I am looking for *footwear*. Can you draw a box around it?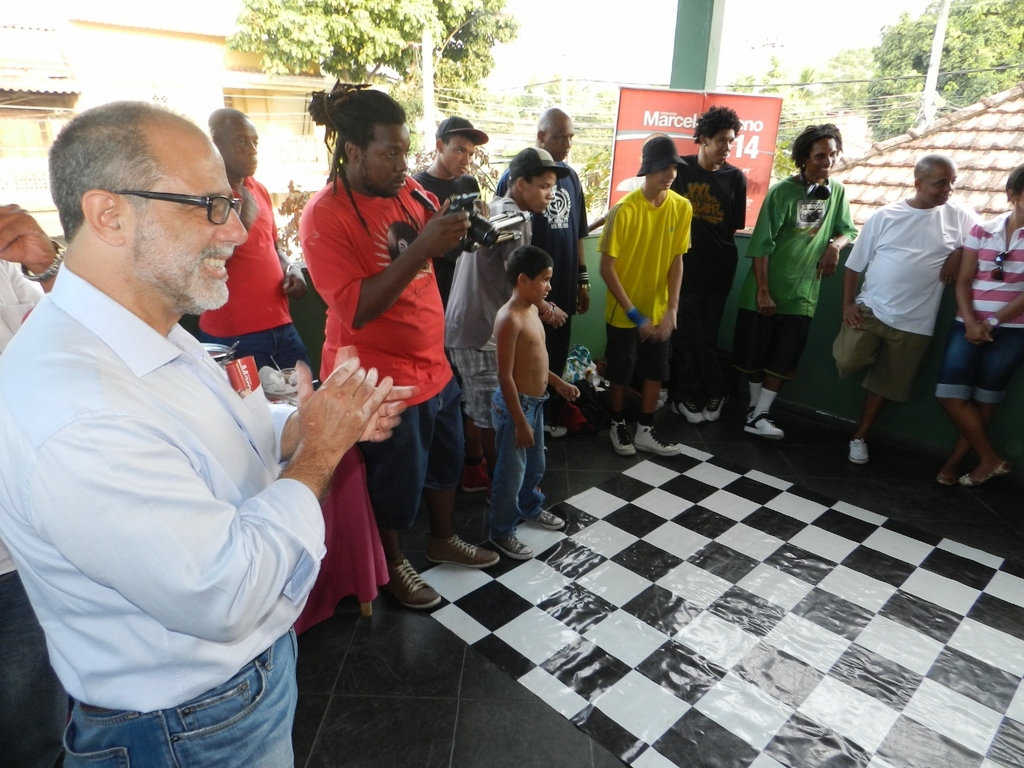
Sure, the bounding box is [x1=488, y1=530, x2=534, y2=562].
